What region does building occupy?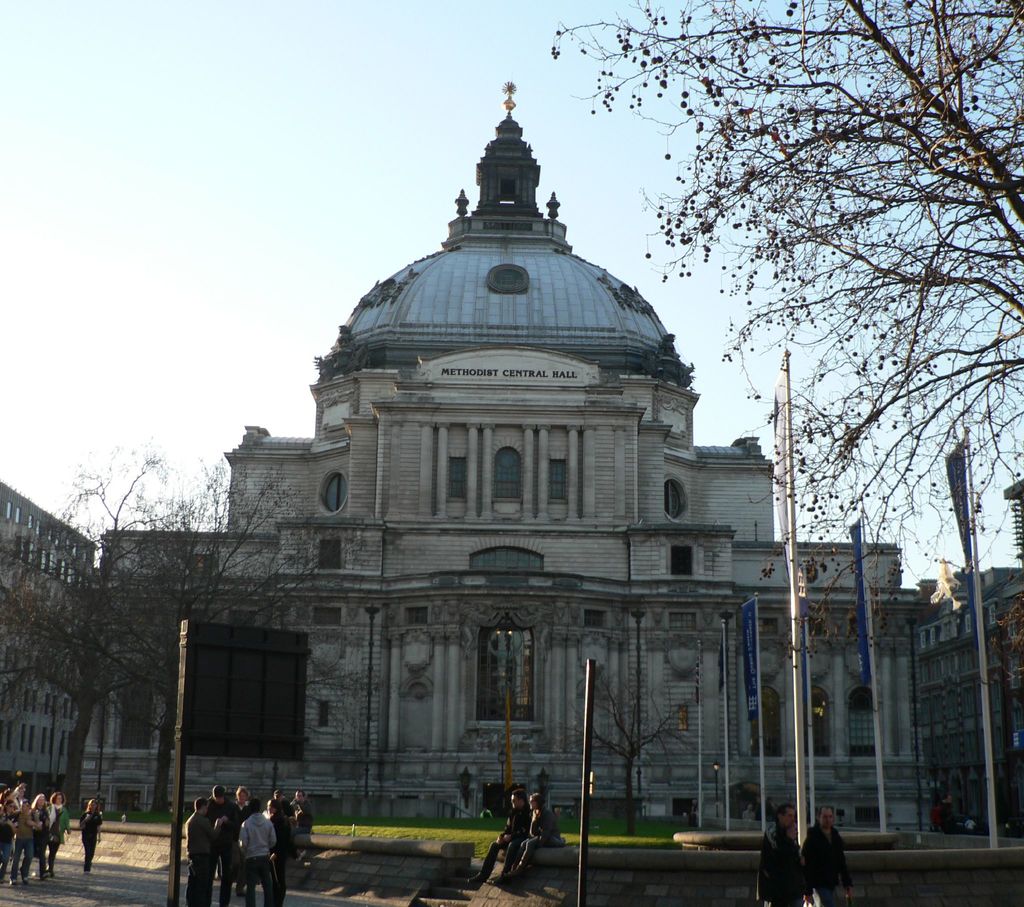
x1=76 y1=116 x2=901 y2=835.
